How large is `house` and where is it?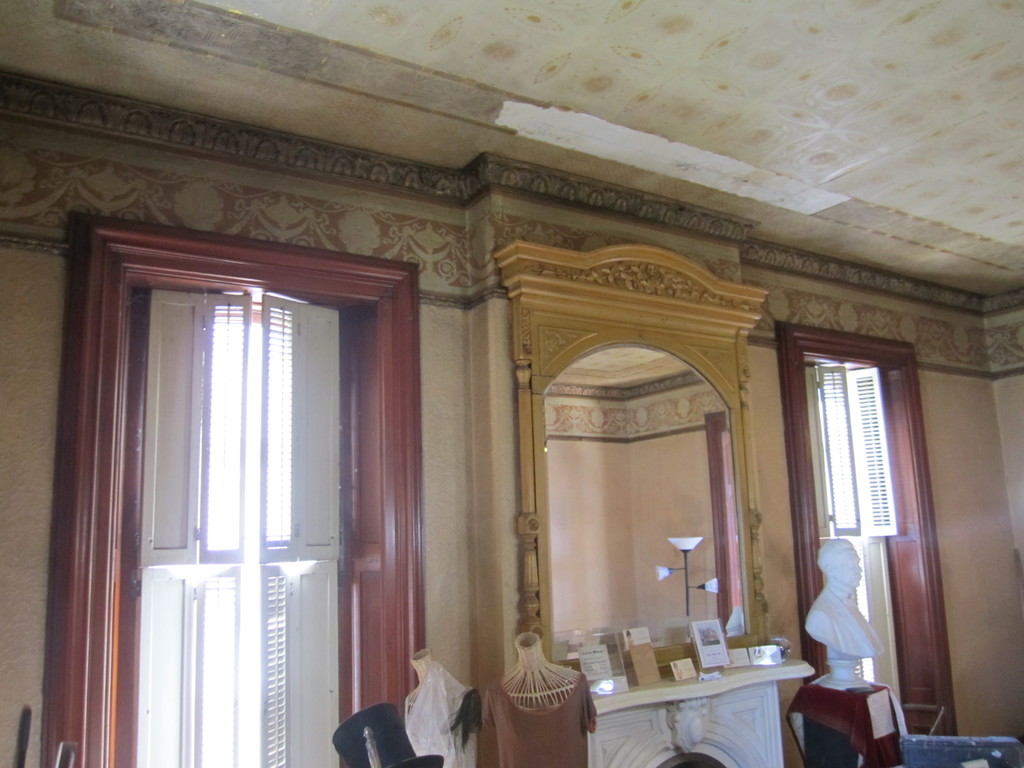
Bounding box: <box>0,0,1023,767</box>.
